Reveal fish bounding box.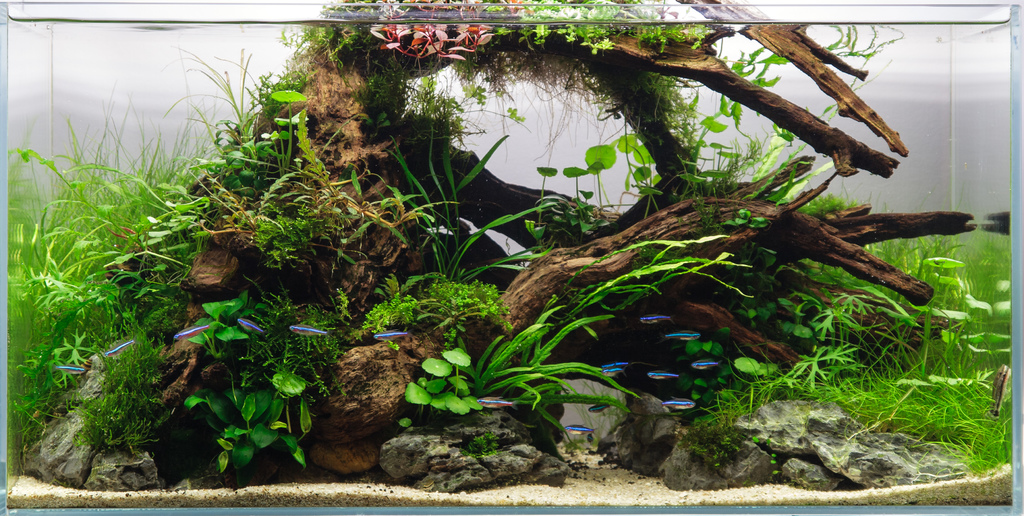
Revealed: rect(173, 325, 212, 343).
